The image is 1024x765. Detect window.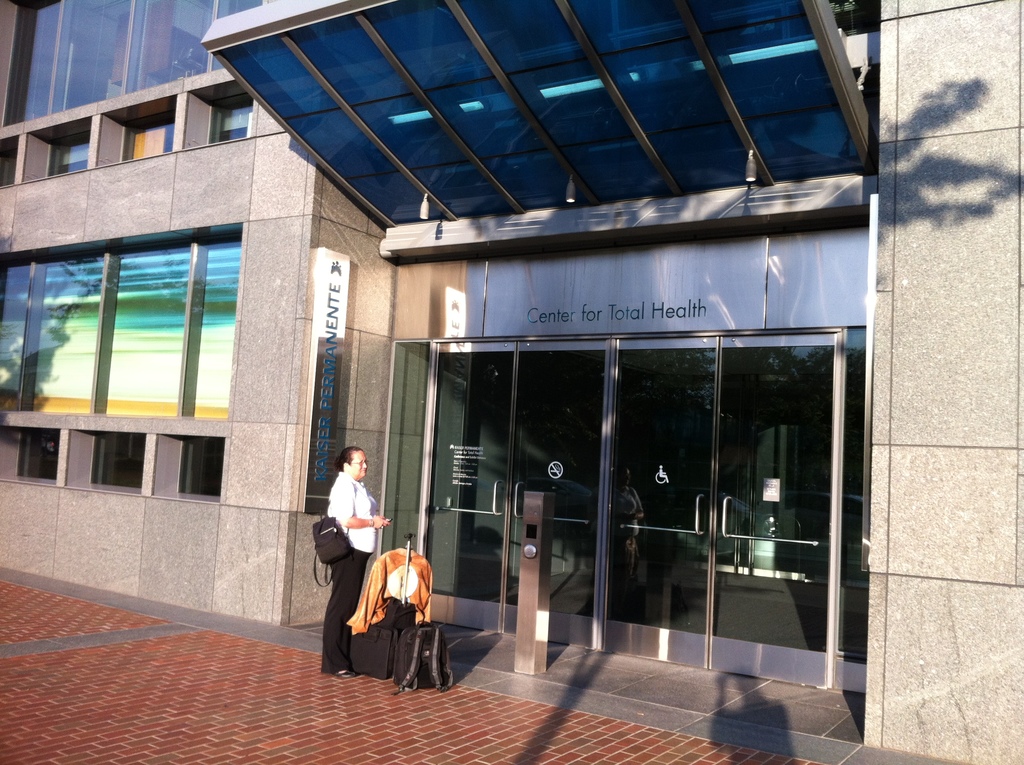
Detection: l=177, t=440, r=225, b=495.
